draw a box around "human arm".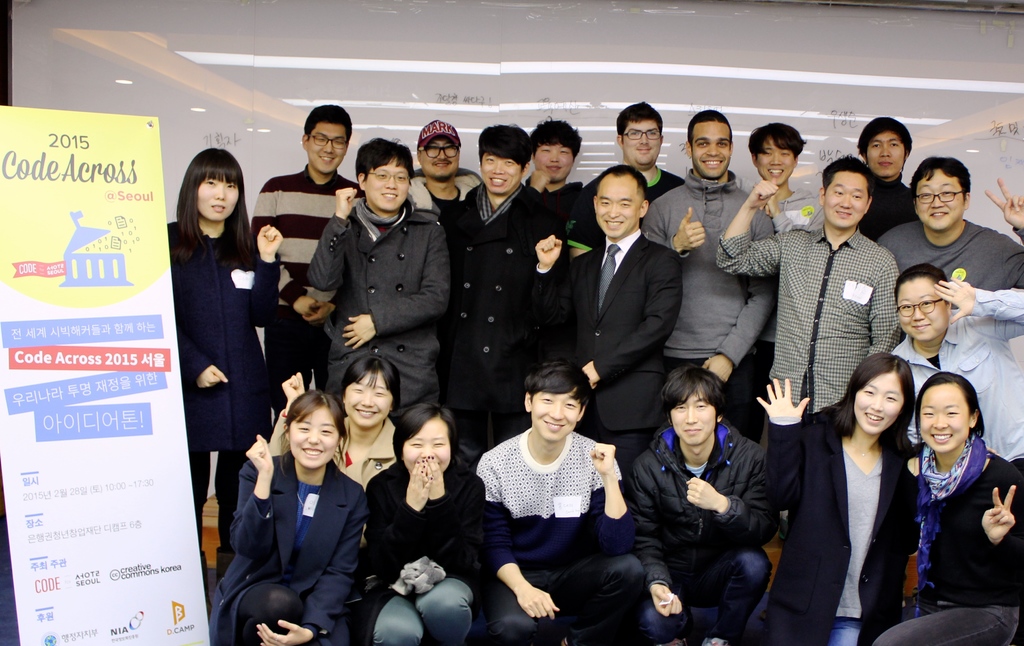
{"left": 647, "top": 204, "right": 706, "bottom": 260}.
